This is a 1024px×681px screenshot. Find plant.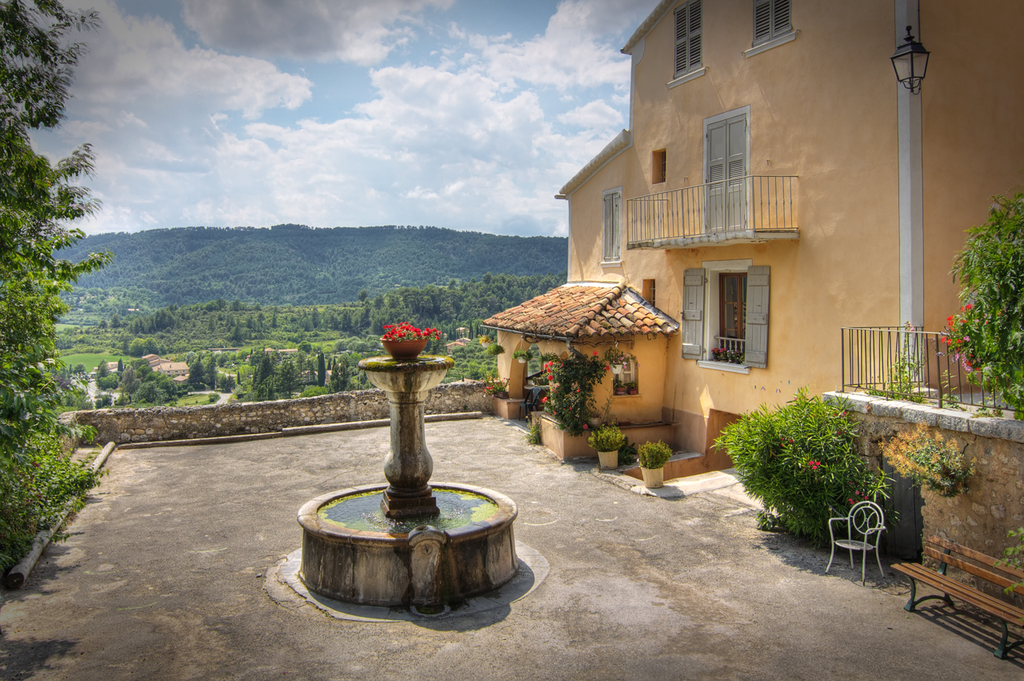
Bounding box: <box>482,387,505,399</box>.
